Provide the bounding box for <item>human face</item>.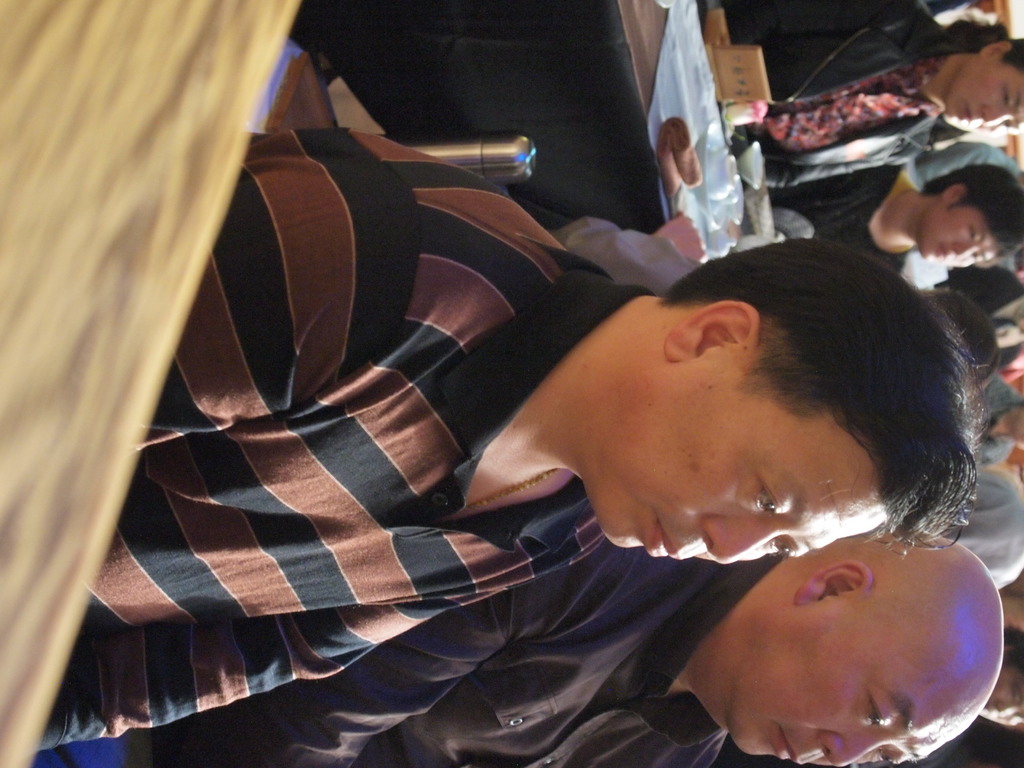
[left=945, top=60, right=1023, bottom=132].
